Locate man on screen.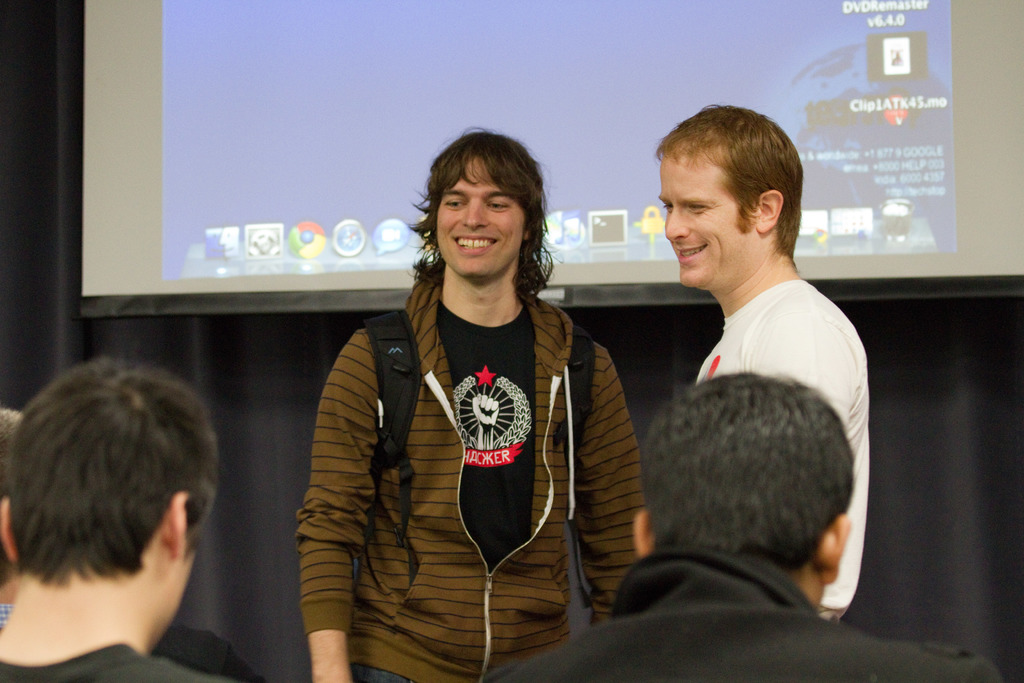
On screen at x1=289, y1=122, x2=645, y2=682.
